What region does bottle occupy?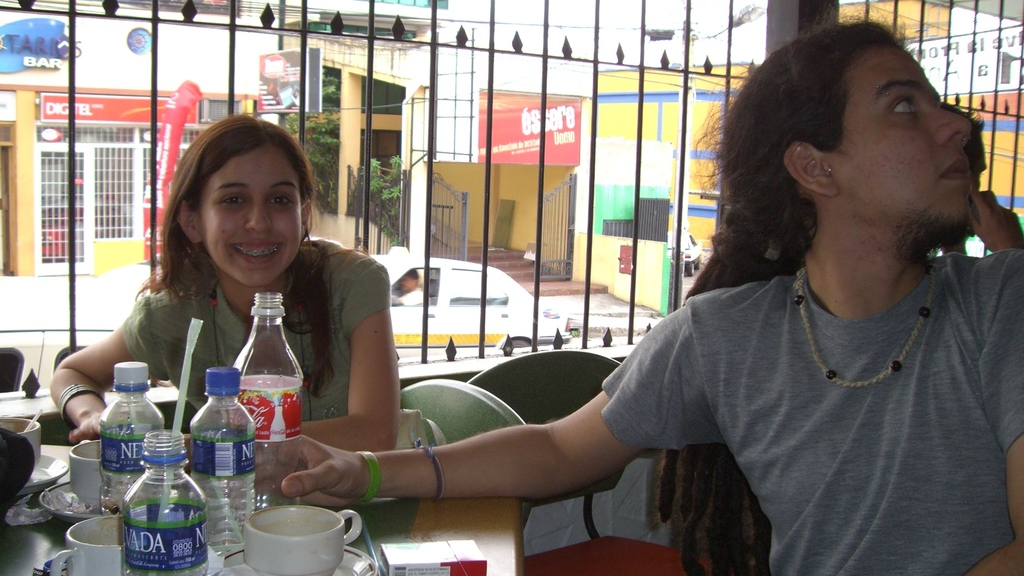
select_region(121, 426, 209, 575).
